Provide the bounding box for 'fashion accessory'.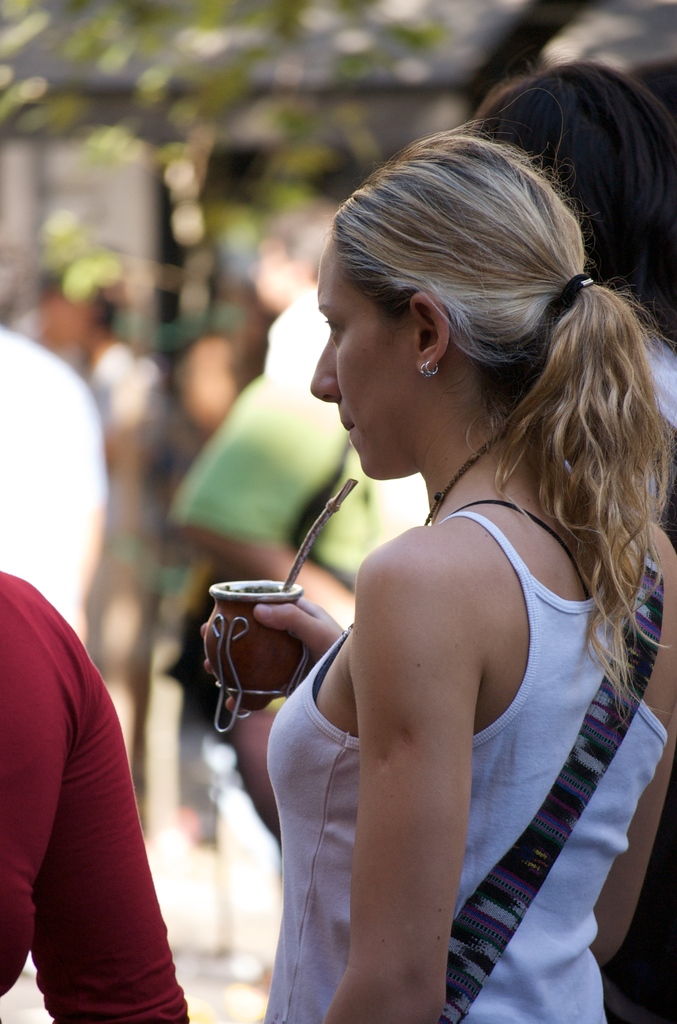
crop(418, 364, 446, 381).
